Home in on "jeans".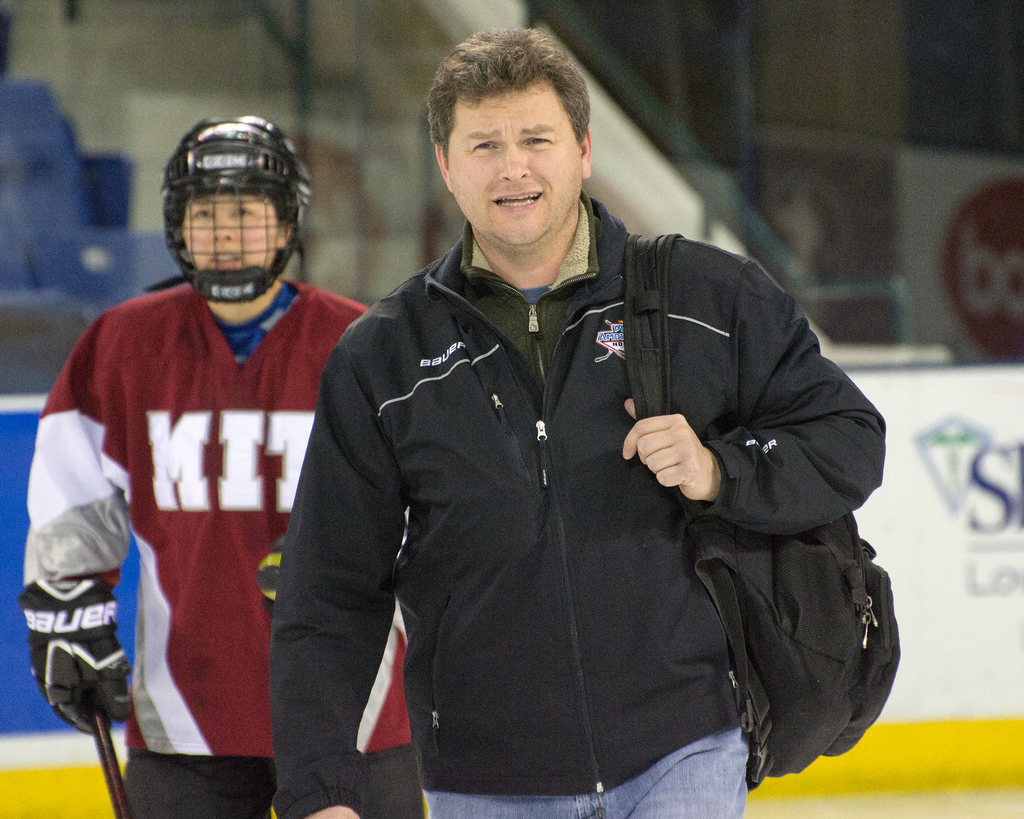
Homed in at detection(424, 729, 750, 818).
